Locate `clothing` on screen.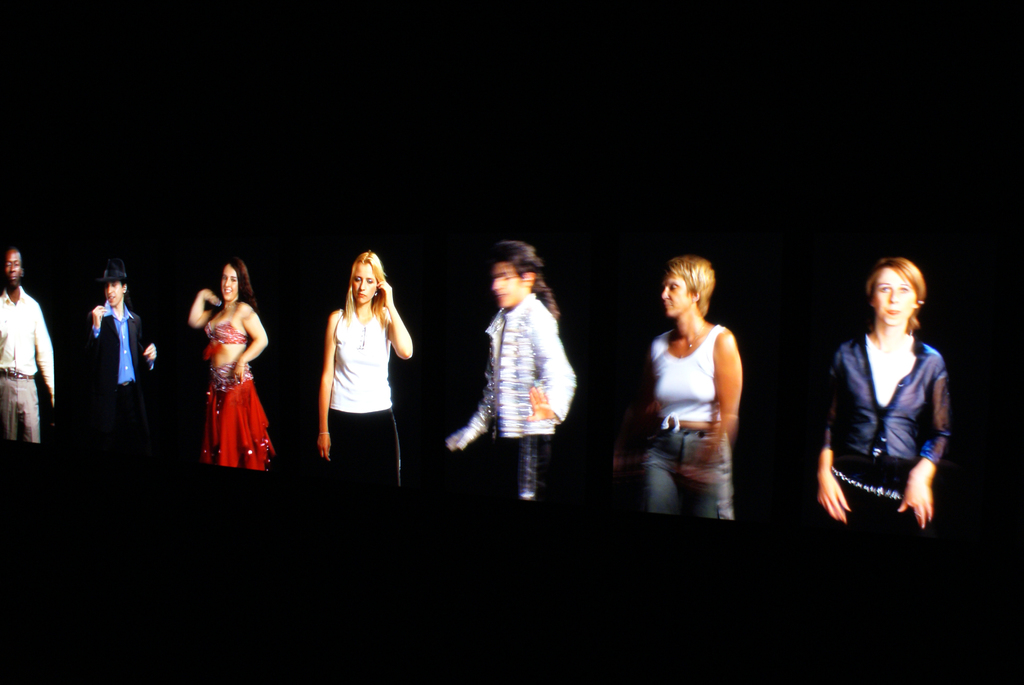
On screen at 0, 287, 60, 445.
